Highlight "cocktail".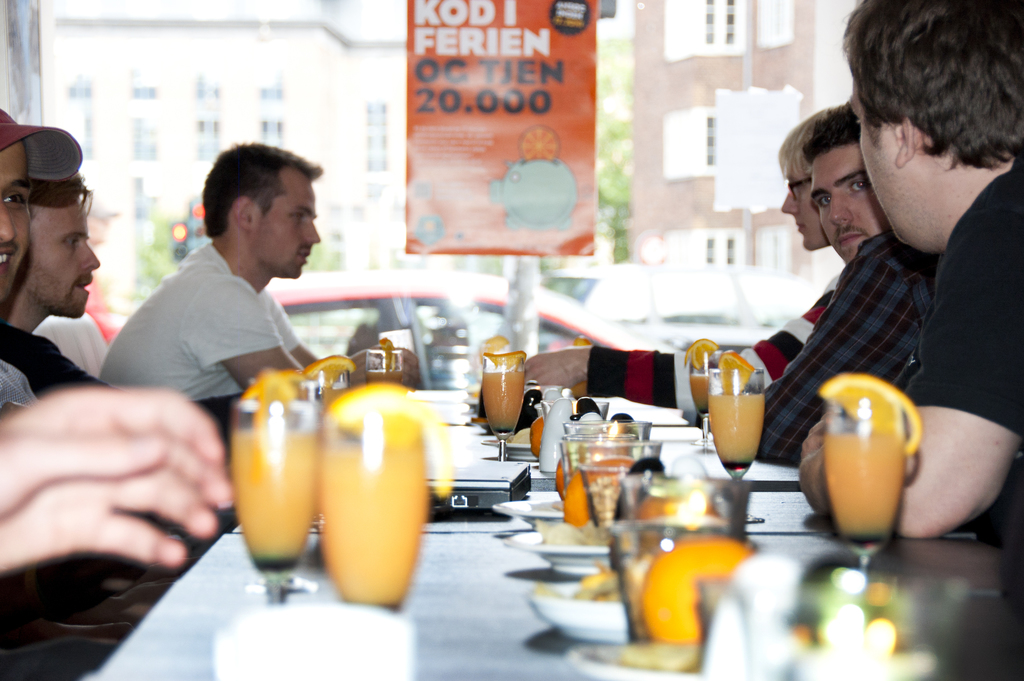
Highlighted region: bbox(603, 451, 758, 635).
